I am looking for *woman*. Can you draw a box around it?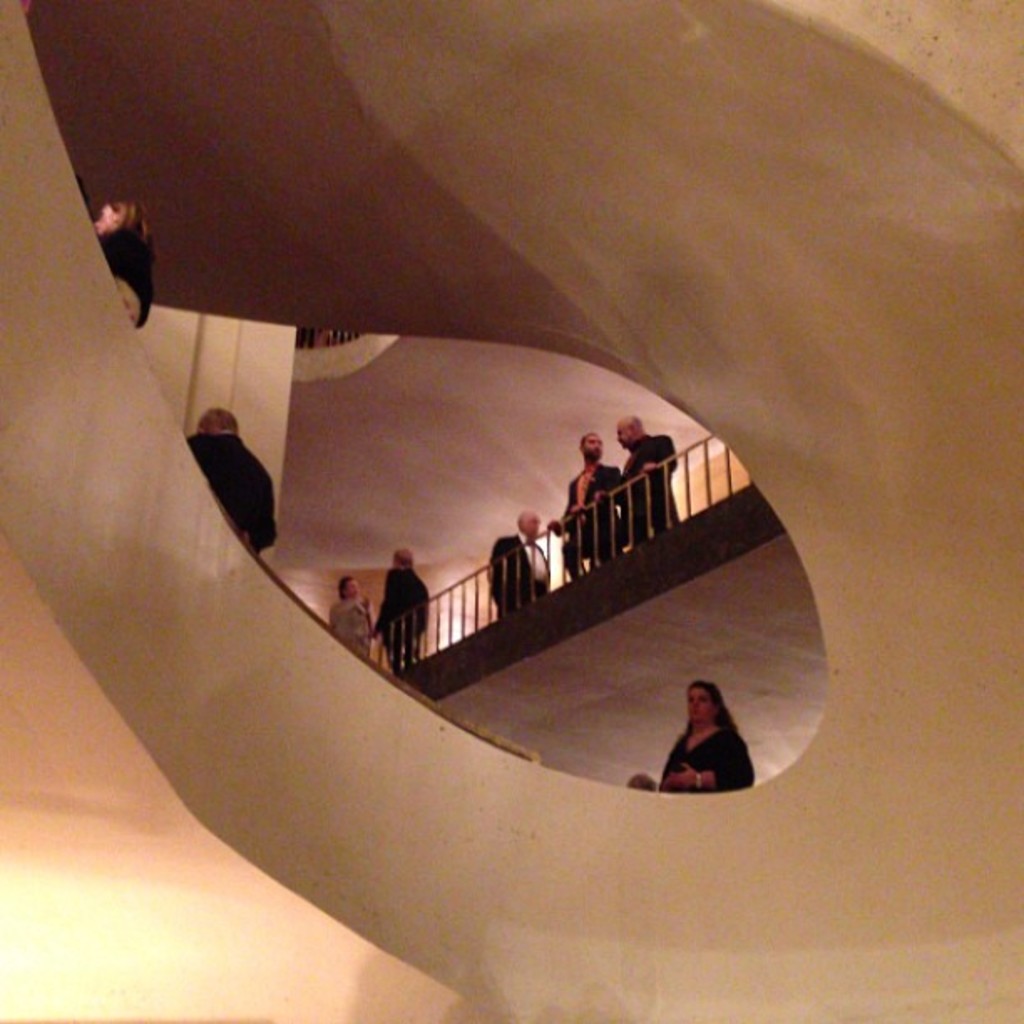
Sure, the bounding box is bbox(331, 569, 376, 661).
